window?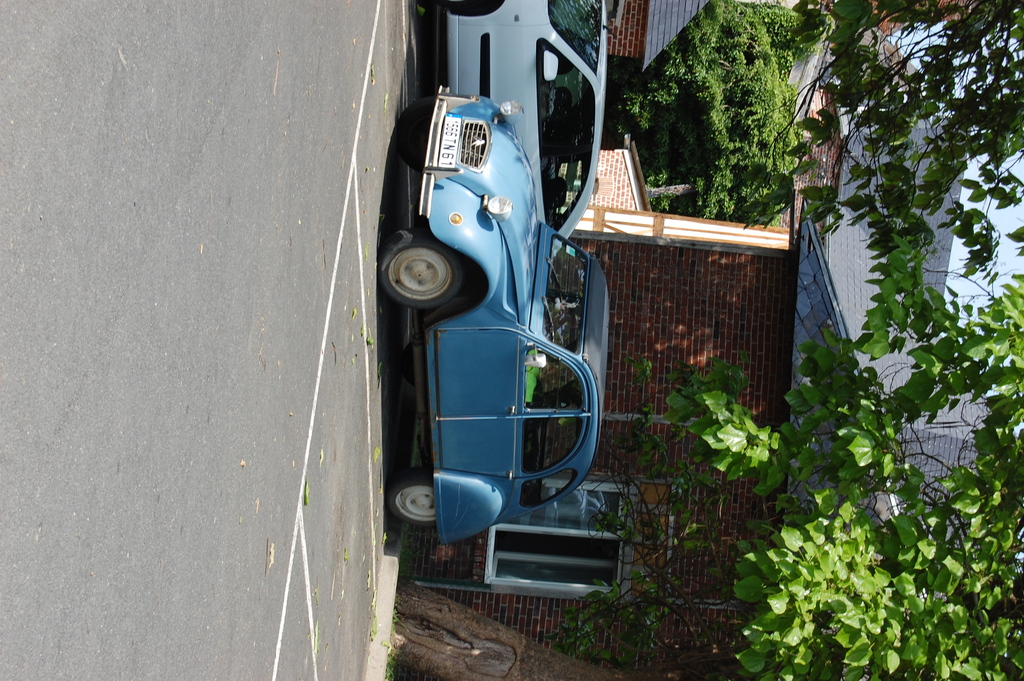
472 519 633 589
